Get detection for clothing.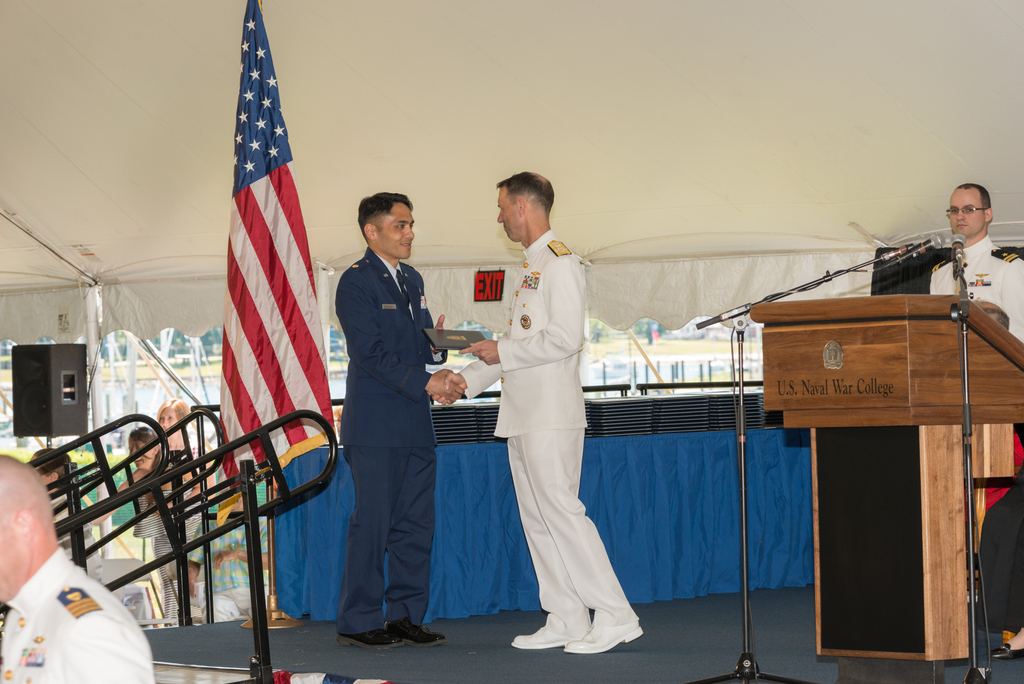
Detection: (left=338, top=250, right=435, bottom=640).
